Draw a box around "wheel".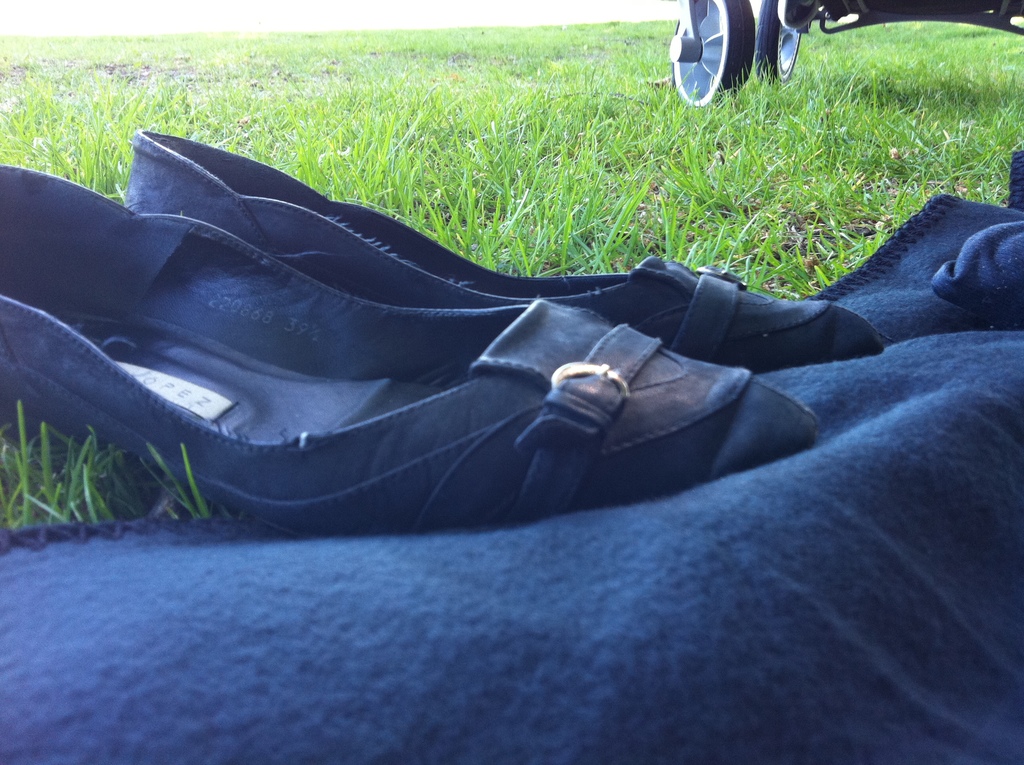
686 8 764 94.
